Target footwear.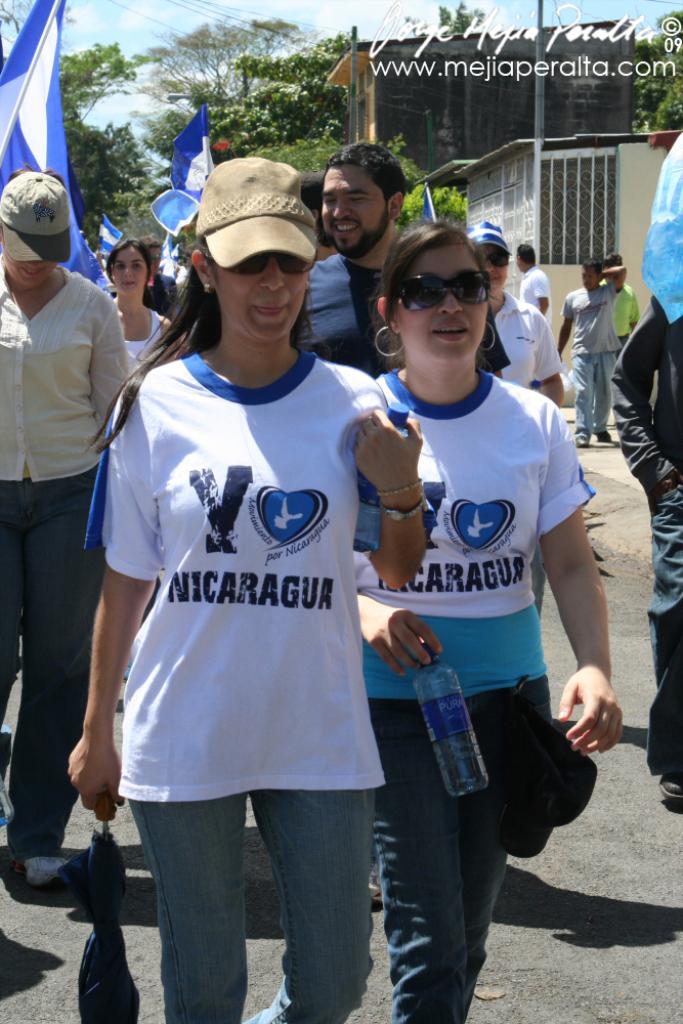
Target region: l=369, t=861, r=386, b=911.
